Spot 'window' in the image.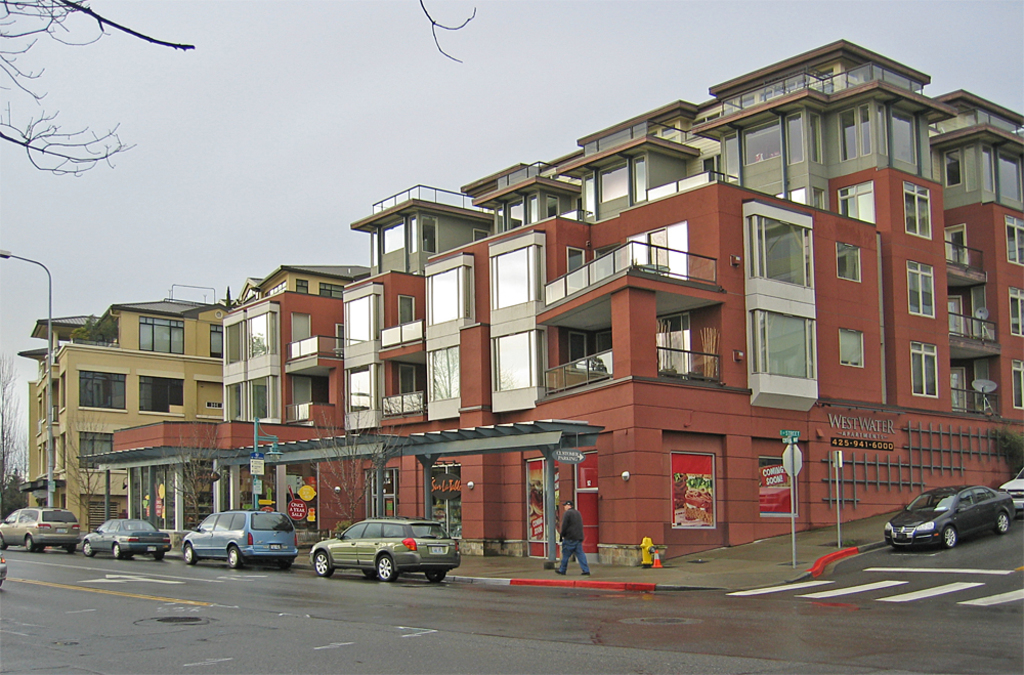
'window' found at x1=840, y1=326, x2=866, y2=367.
